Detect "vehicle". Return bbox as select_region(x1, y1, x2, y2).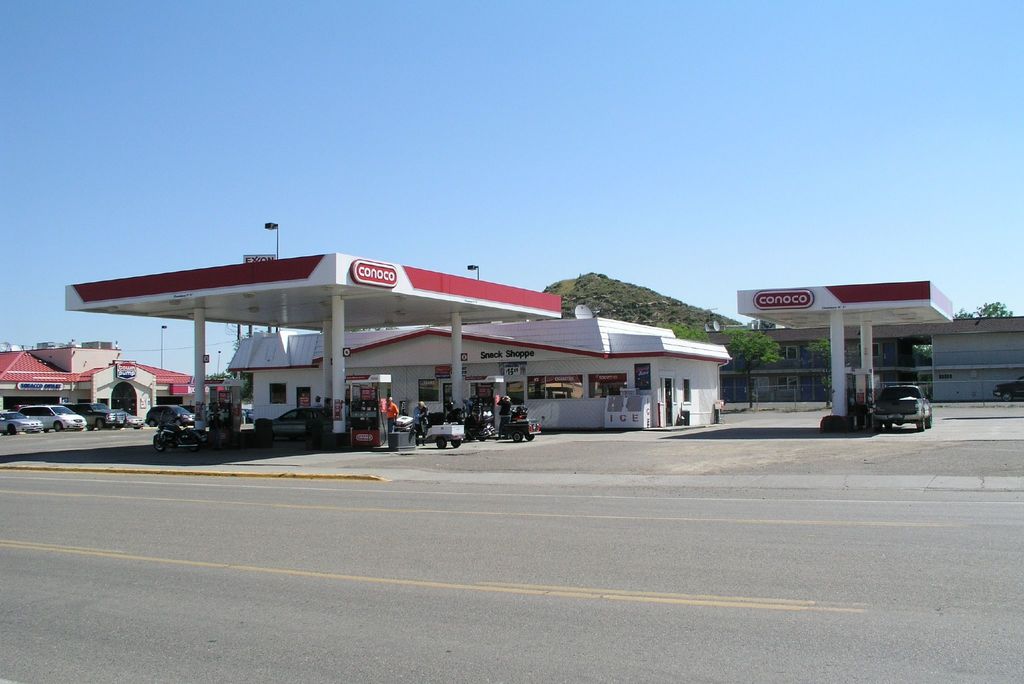
select_region(996, 376, 1023, 401).
